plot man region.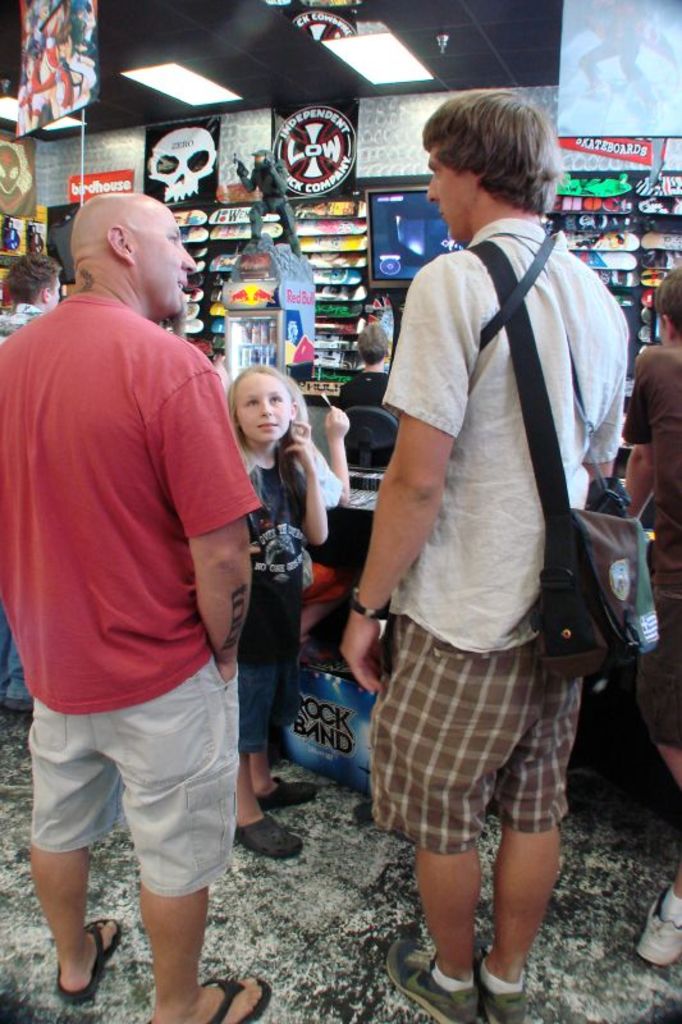
Plotted at box(0, 195, 274, 1023).
